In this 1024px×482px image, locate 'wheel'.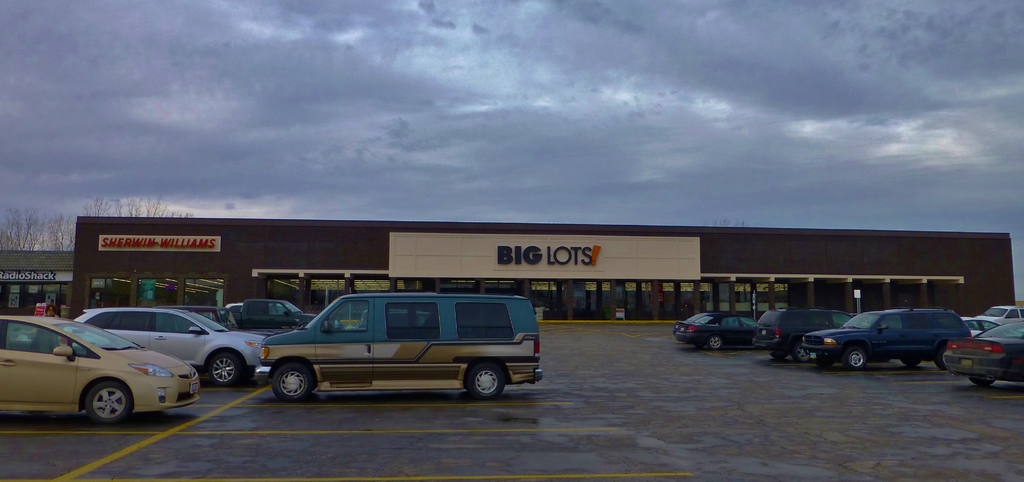
Bounding box: (84, 381, 132, 428).
